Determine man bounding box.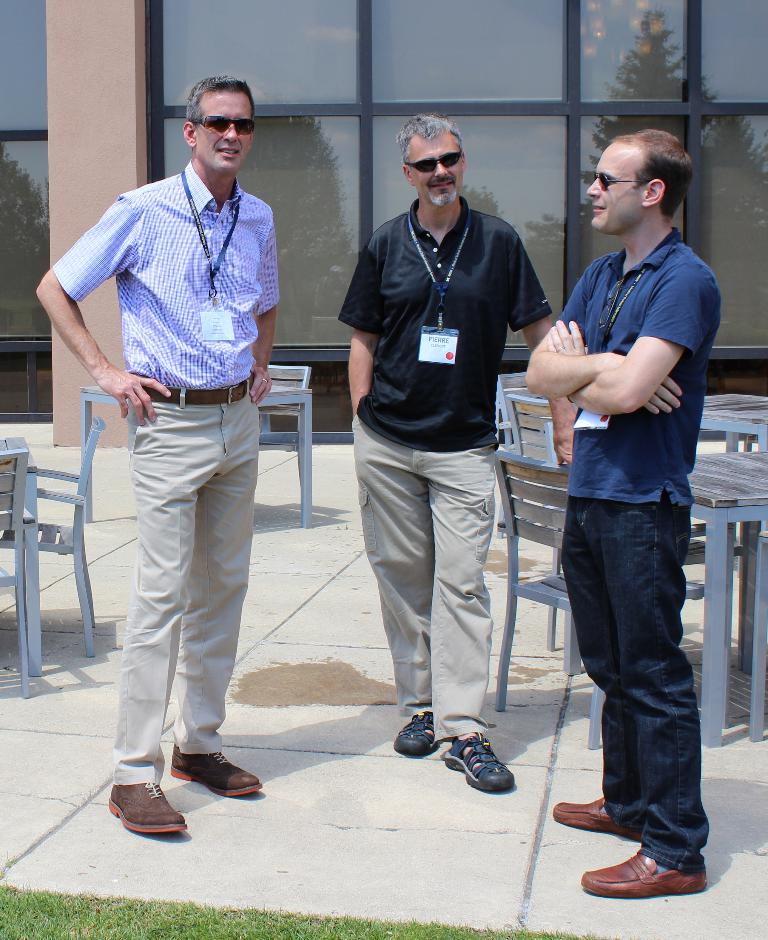
Determined: rect(338, 110, 579, 797).
